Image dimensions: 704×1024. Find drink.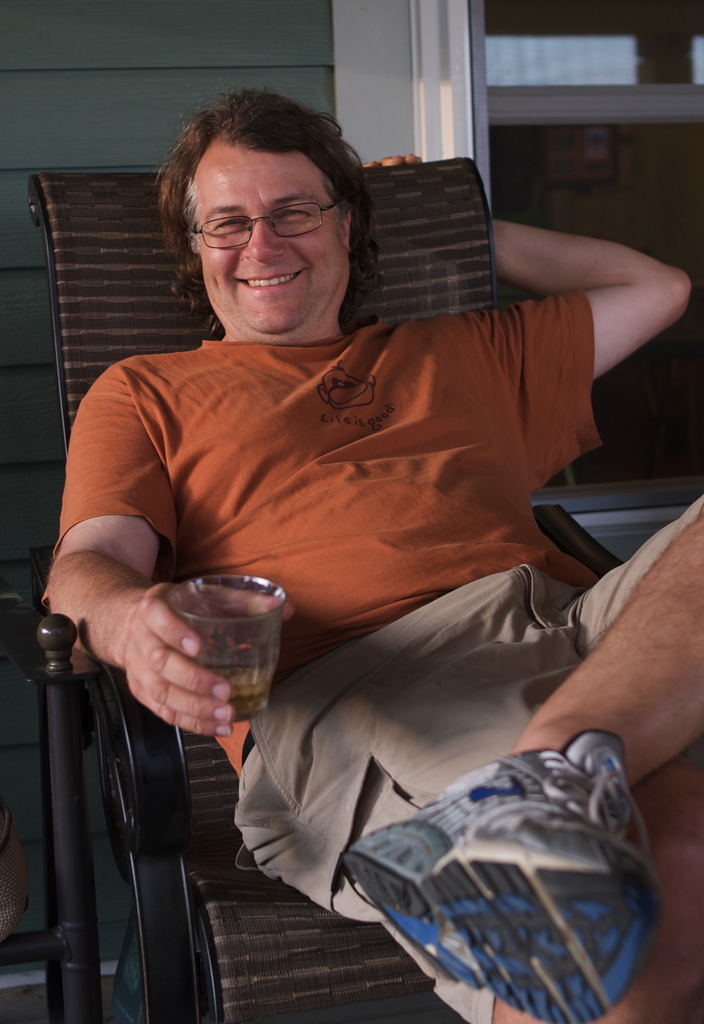
Rect(202, 663, 268, 707).
